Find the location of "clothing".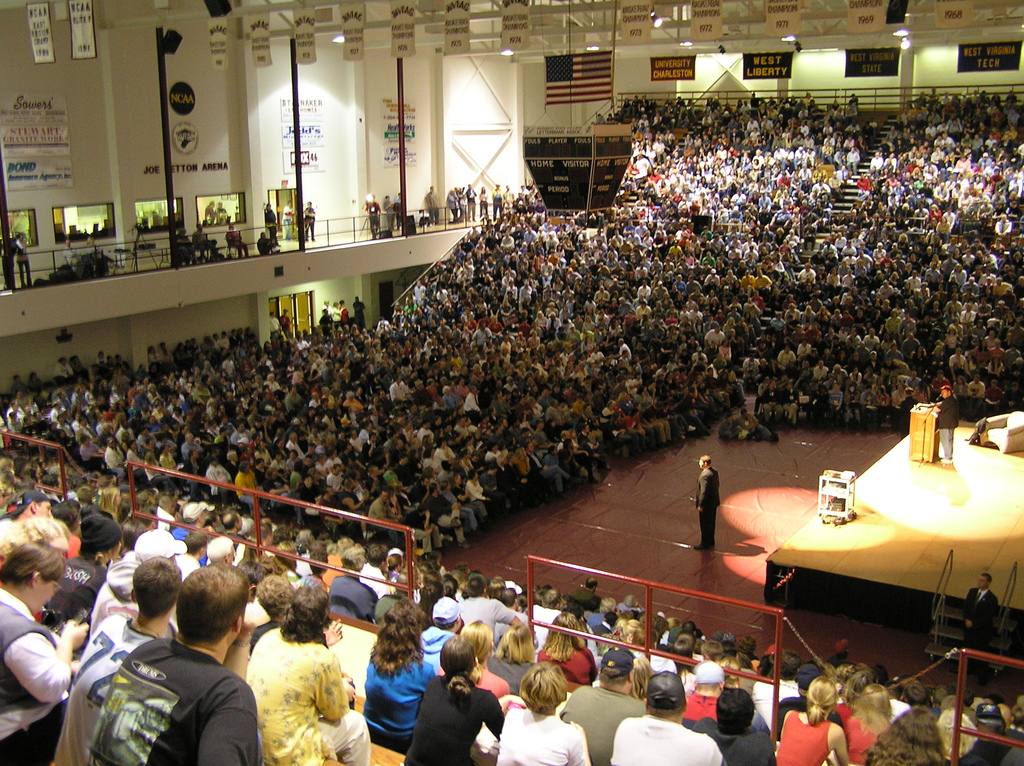
Location: [left=0, top=240, right=17, bottom=292].
